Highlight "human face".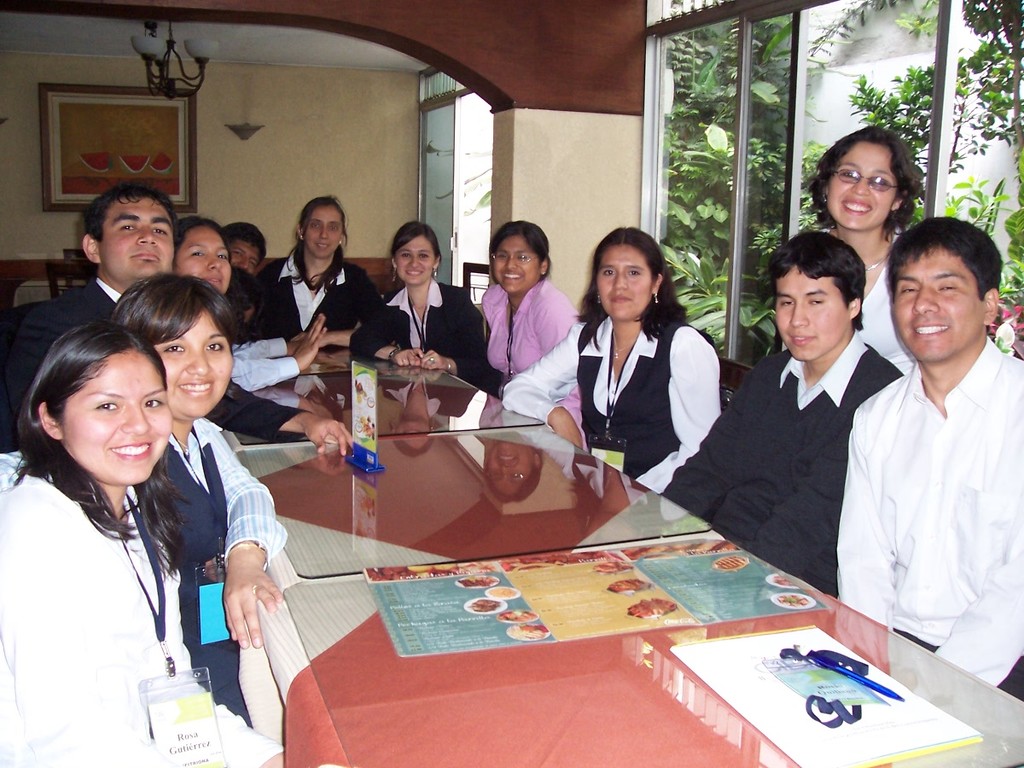
Highlighted region: [x1=303, y1=207, x2=343, y2=259].
